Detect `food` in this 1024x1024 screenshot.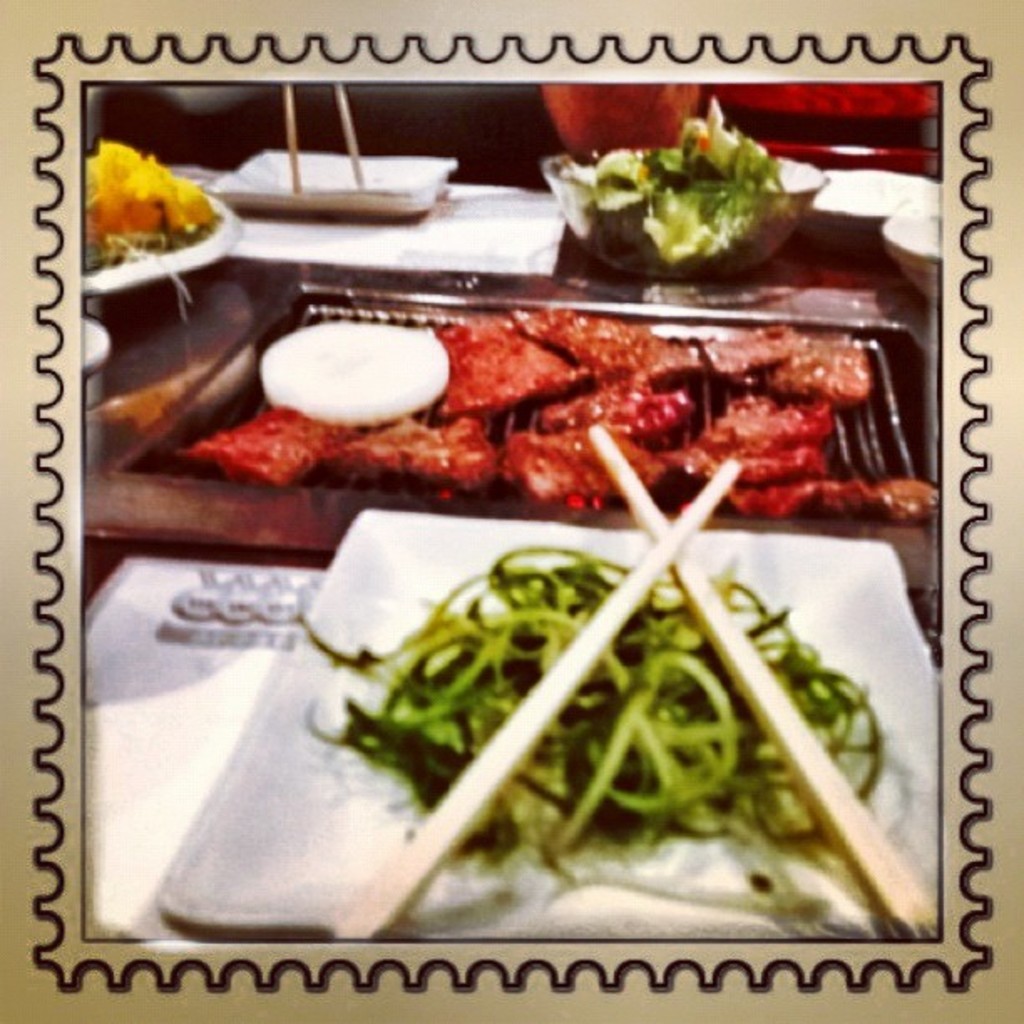
Detection: 706 385 840 448.
